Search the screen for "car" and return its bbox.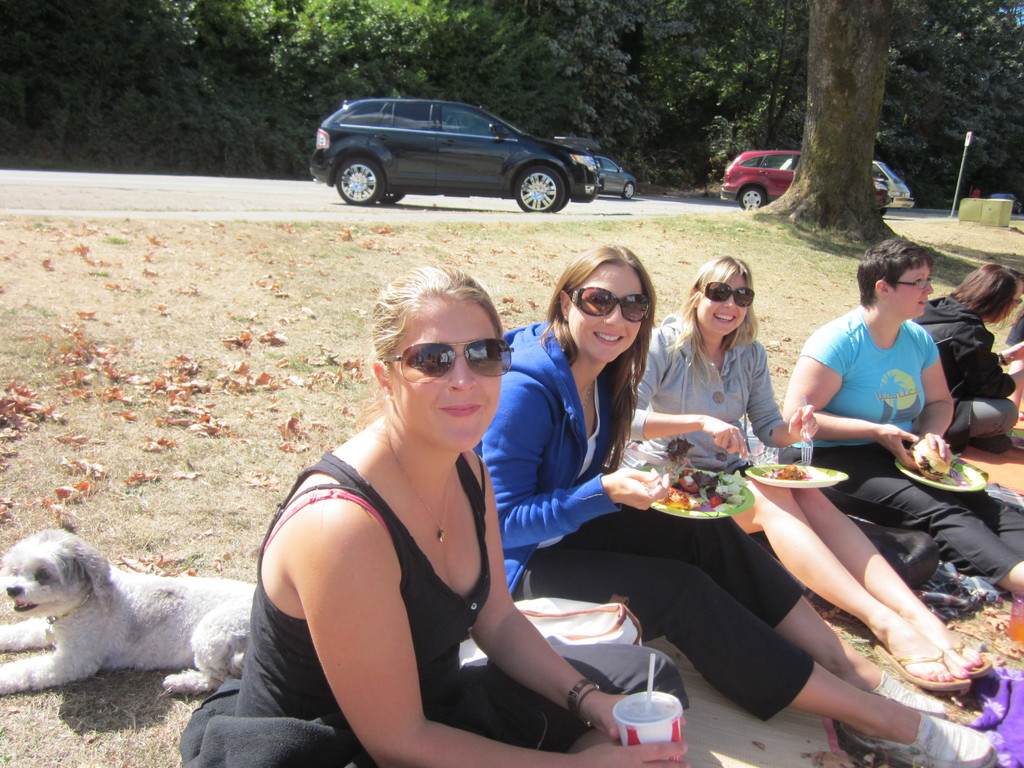
Found: {"x1": 590, "y1": 154, "x2": 639, "y2": 199}.
